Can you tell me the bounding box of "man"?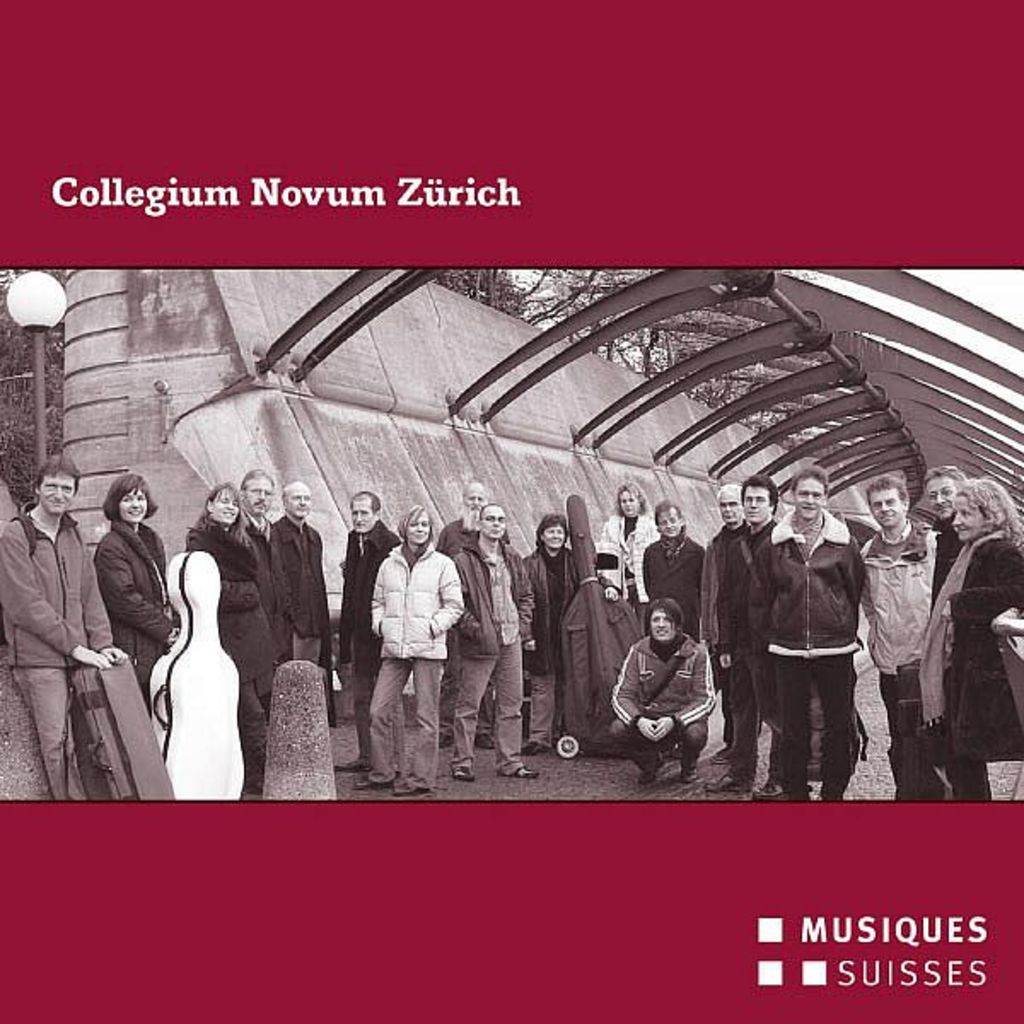
<region>696, 485, 756, 765</region>.
